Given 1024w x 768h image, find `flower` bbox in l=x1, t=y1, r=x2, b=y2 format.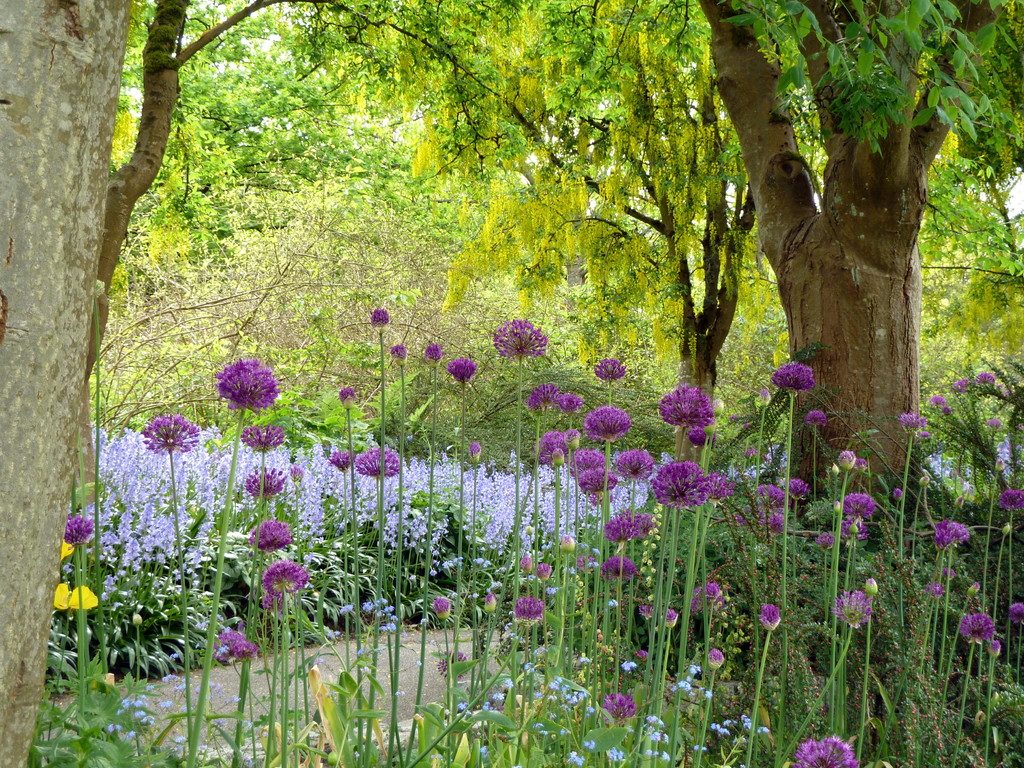
l=444, t=359, r=479, b=387.
